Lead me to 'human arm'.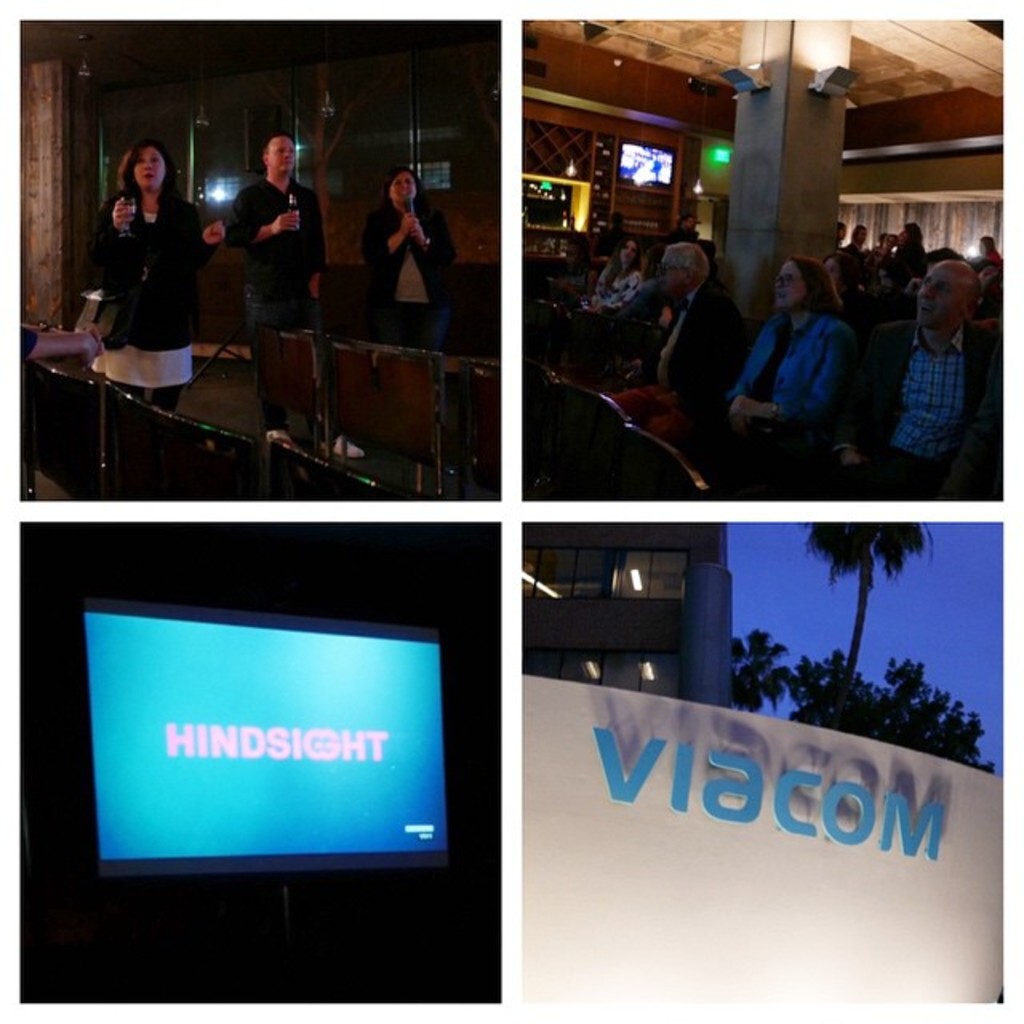
Lead to box(874, 238, 907, 274).
